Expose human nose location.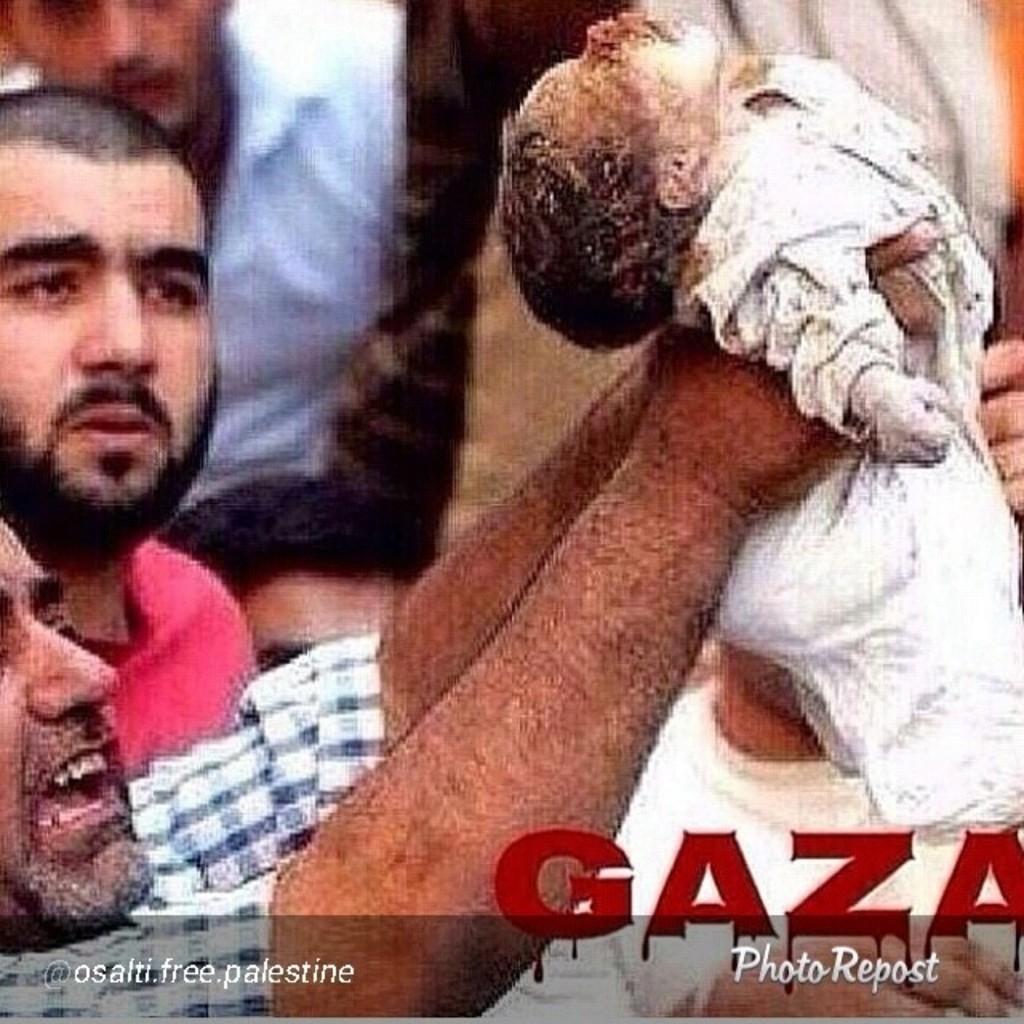
Exposed at box(74, 272, 166, 378).
